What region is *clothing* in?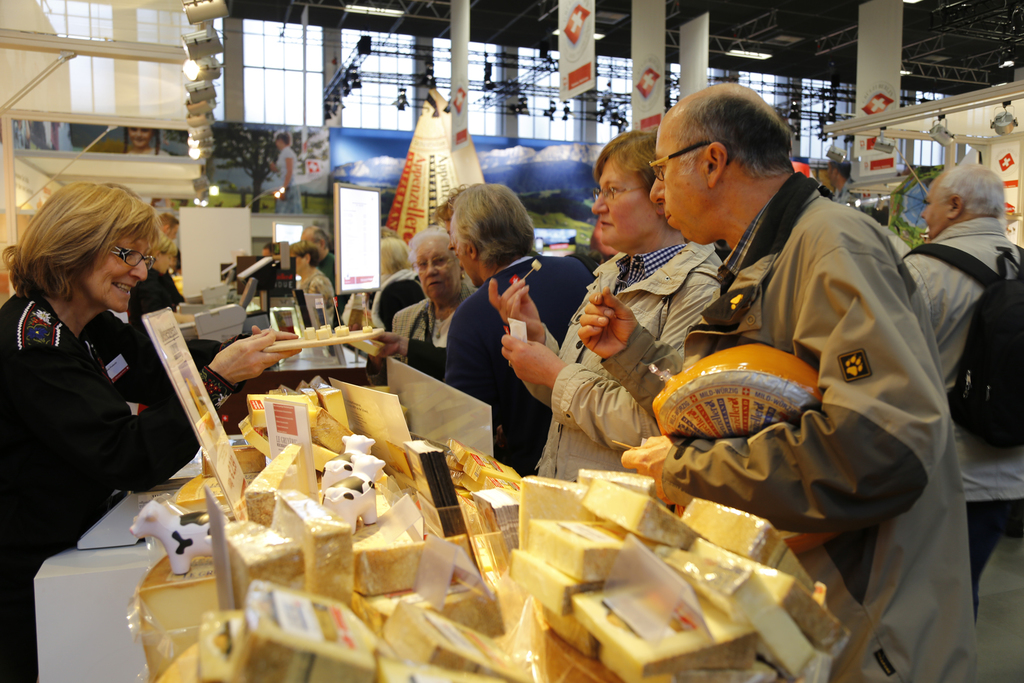
rect(902, 214, 1023, 632).
